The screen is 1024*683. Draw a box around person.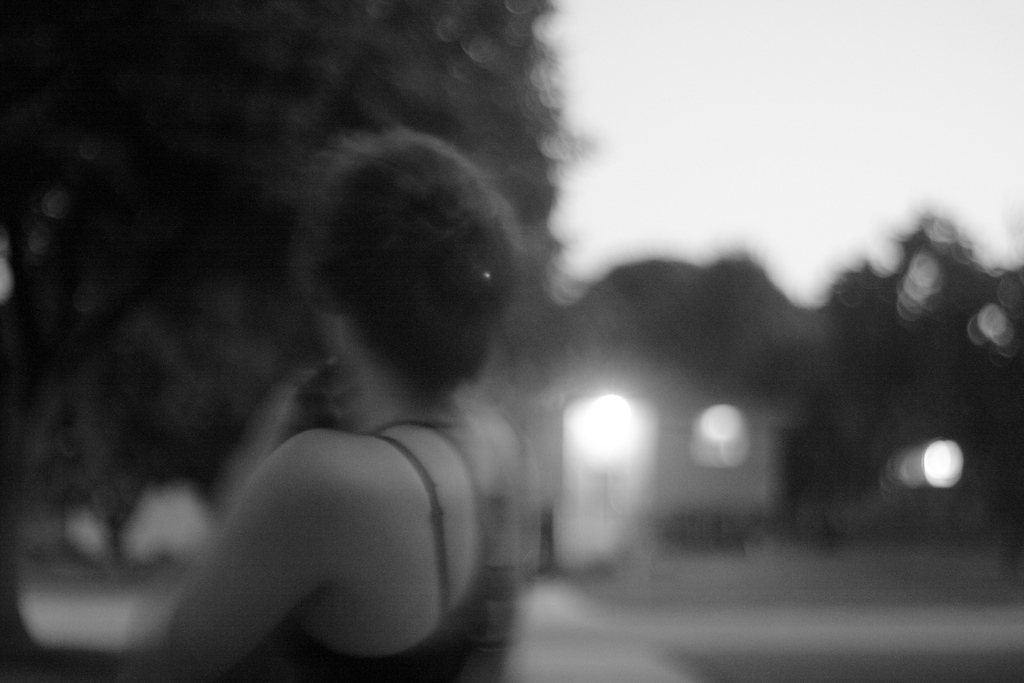
113:125:511:682.
